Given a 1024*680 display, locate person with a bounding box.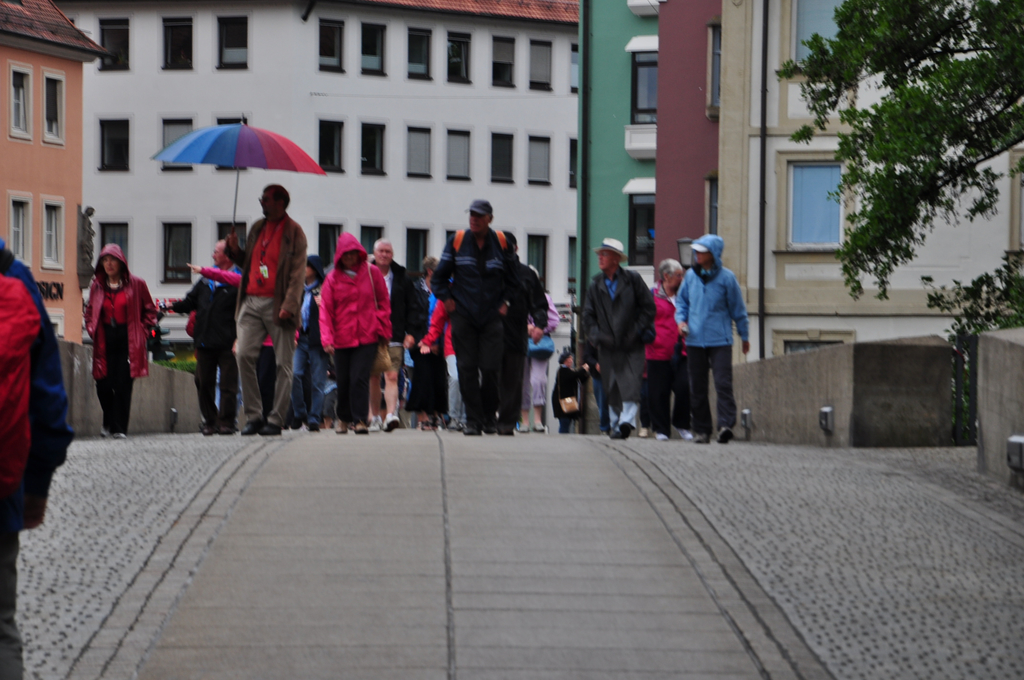
Located: bbox(310, 216, 392, 422).
